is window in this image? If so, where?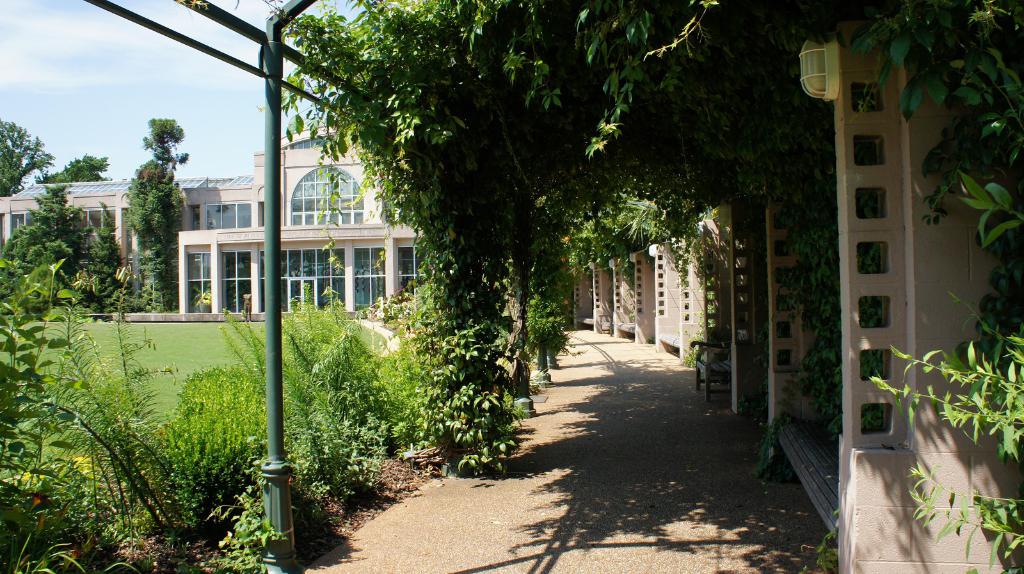
Yes, at bbox=[349, 238, 383, 313].
